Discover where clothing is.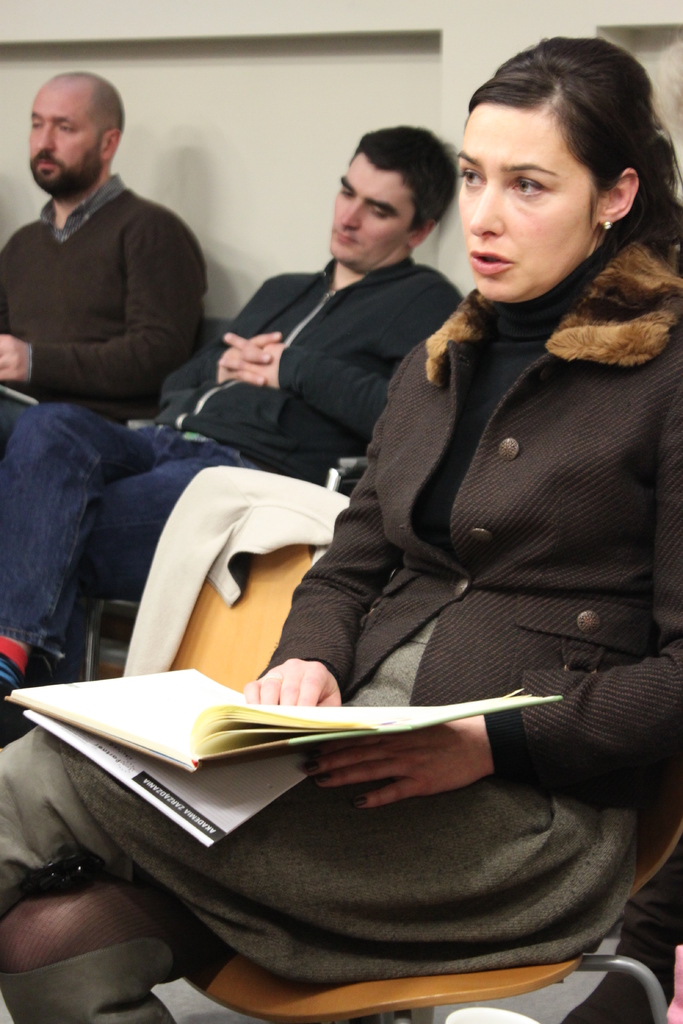
Discovered at [0,175,204,428].
